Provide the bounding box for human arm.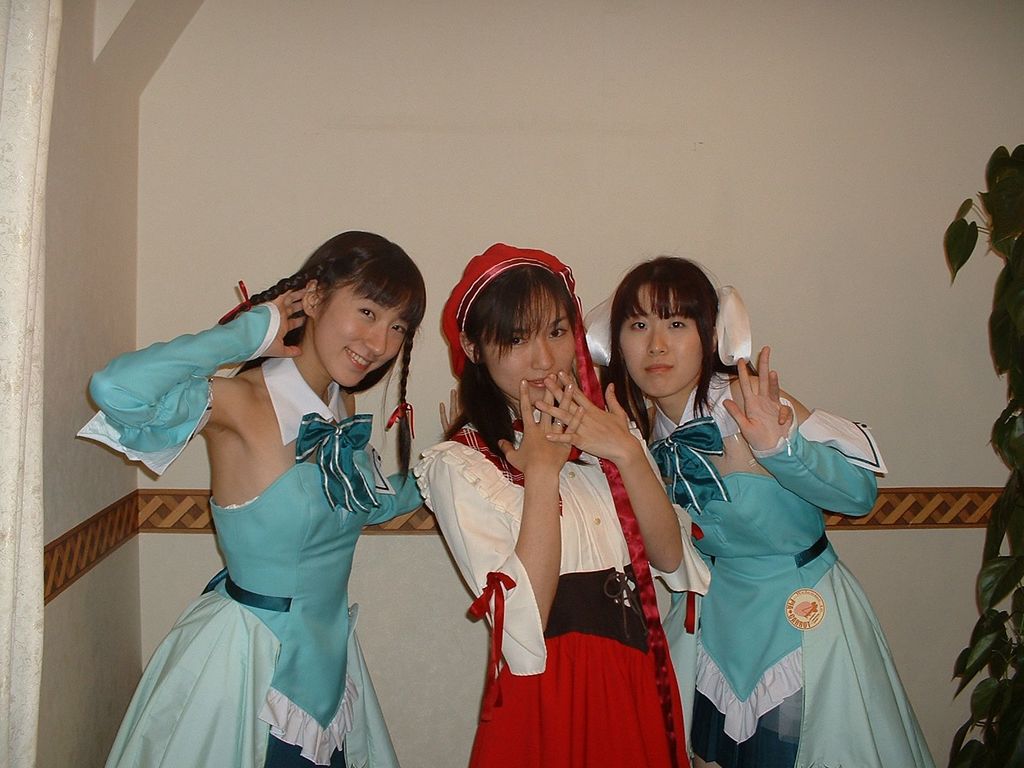
(526, 368, 692, 576).
